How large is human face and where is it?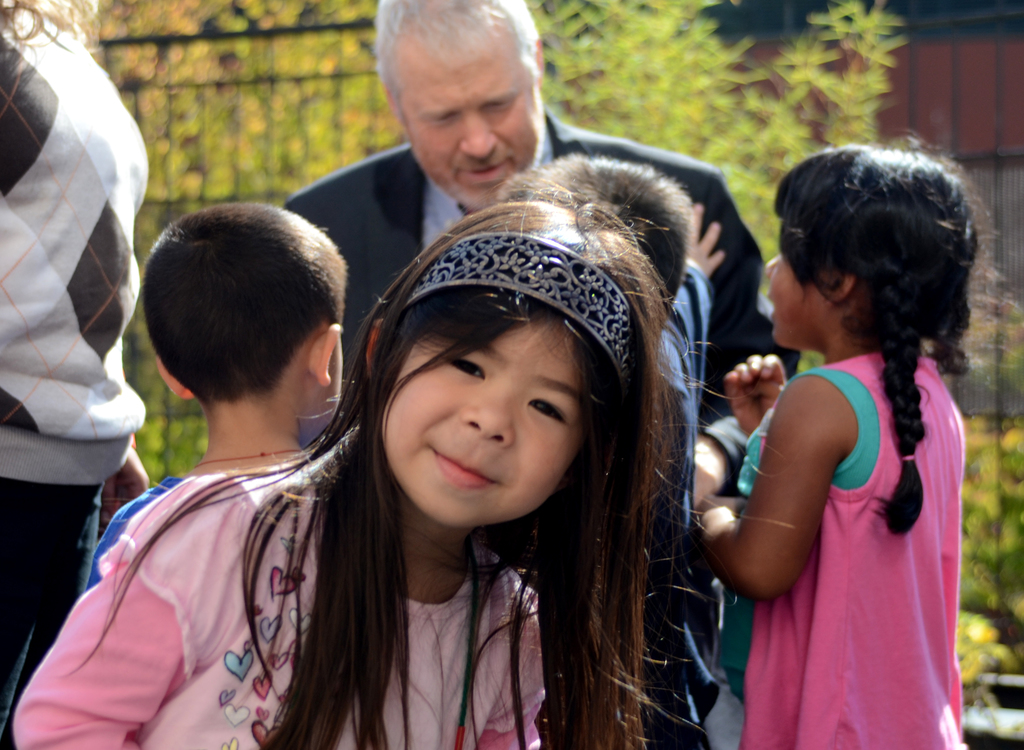
Bounding box: left=383, top=322, right=589, bottom=530.
